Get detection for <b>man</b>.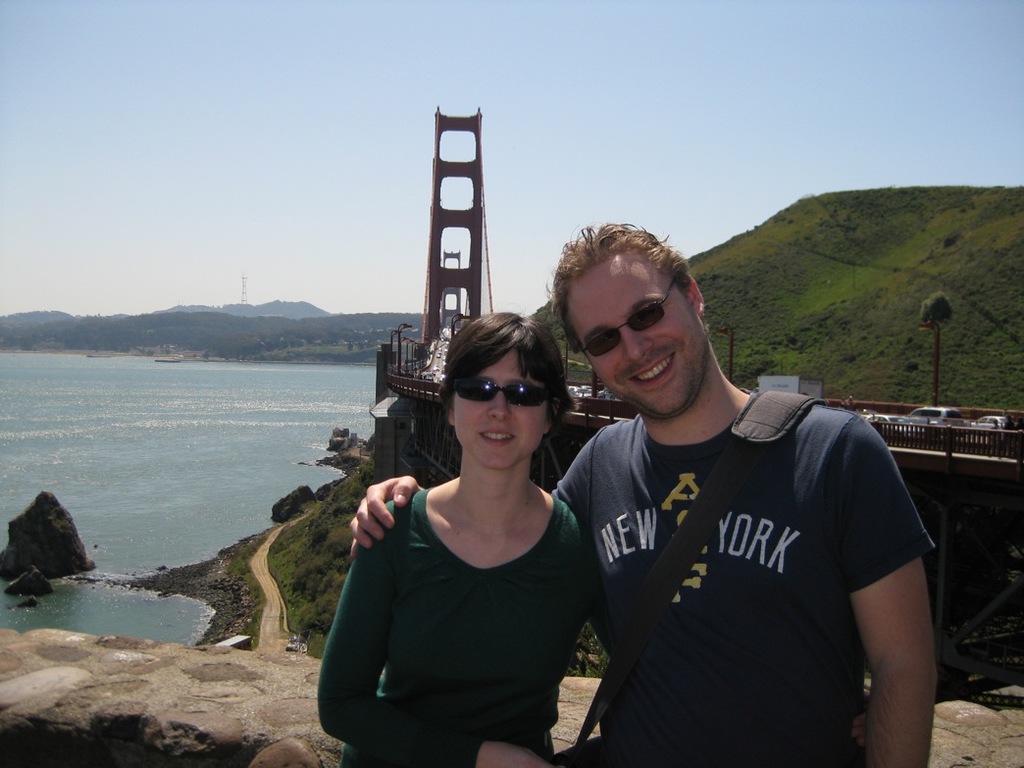
Detection: 298, 216, 945, 767.
